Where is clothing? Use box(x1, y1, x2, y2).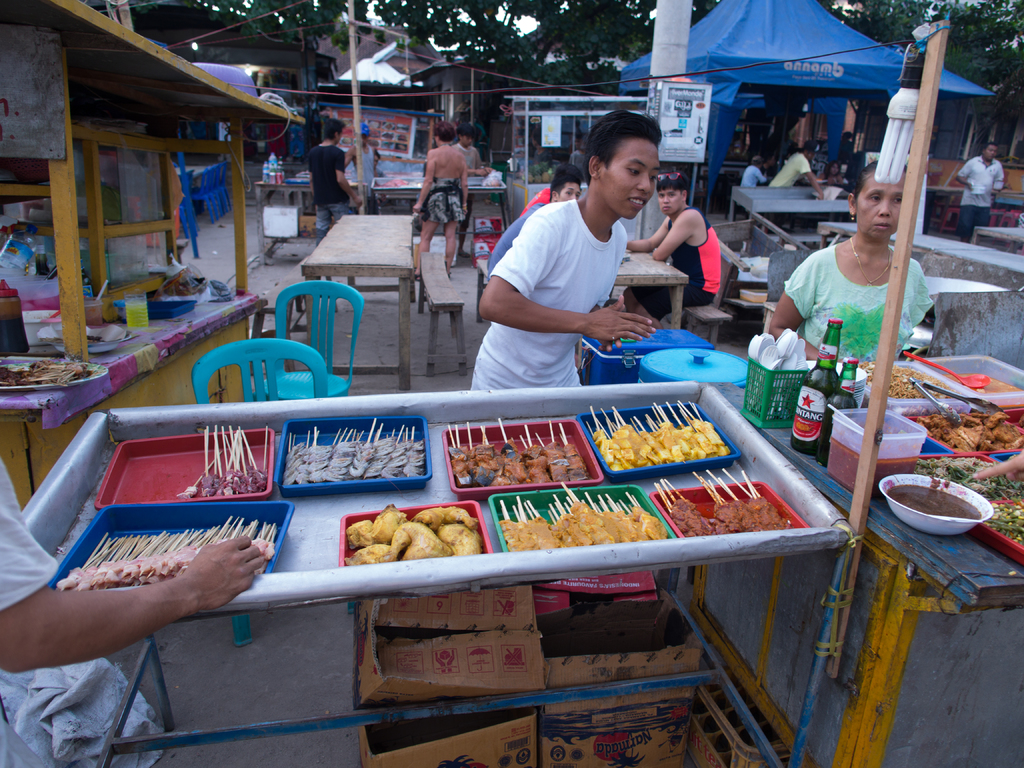
box(784, 245, 932, 362).
